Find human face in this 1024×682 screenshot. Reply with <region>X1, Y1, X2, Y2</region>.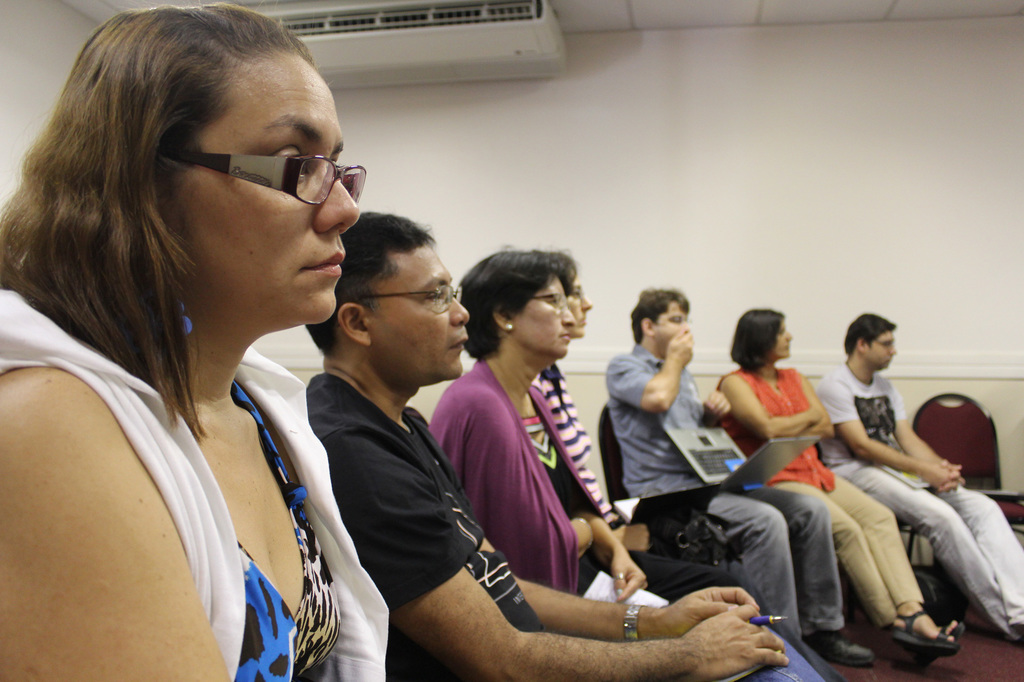
<region>372, 248, 468, 388</region>.
